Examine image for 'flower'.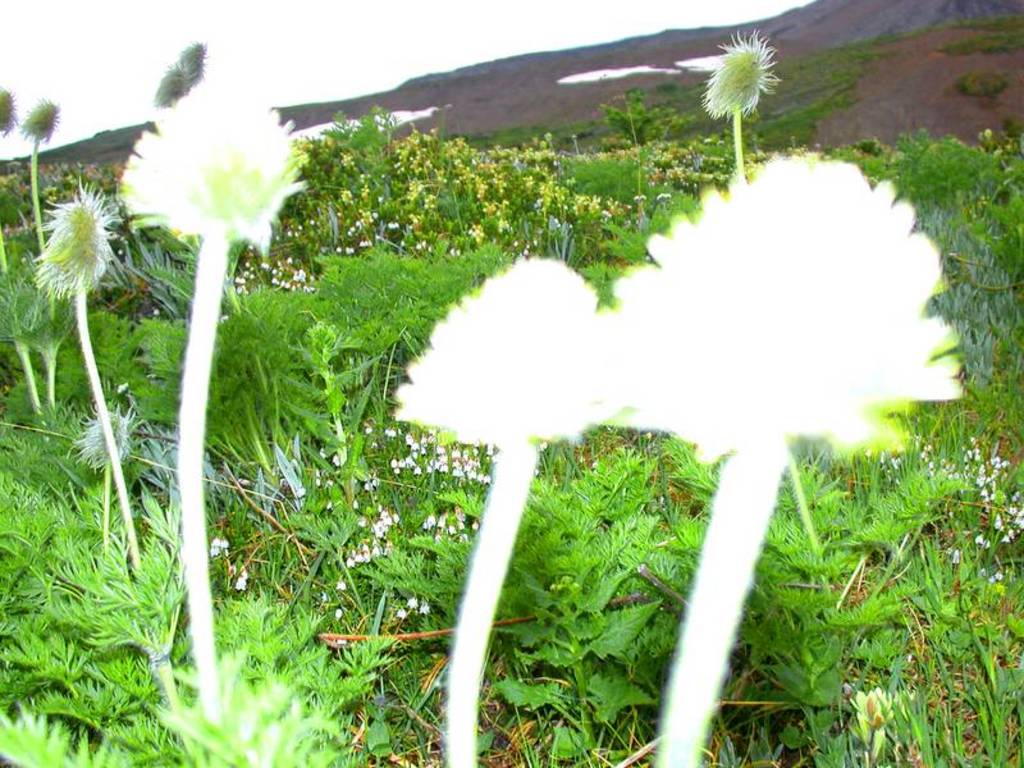
Examination result: (x1=394, y1=605, x2=412, y2=625).
